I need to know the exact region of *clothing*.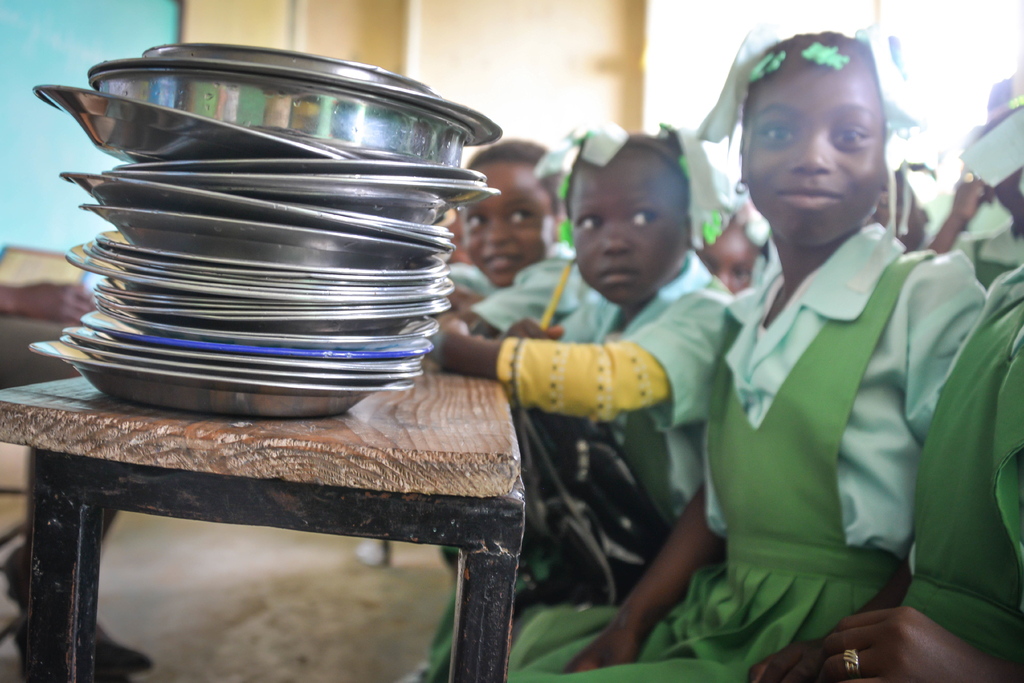
Region: (904,266,1023,682).
